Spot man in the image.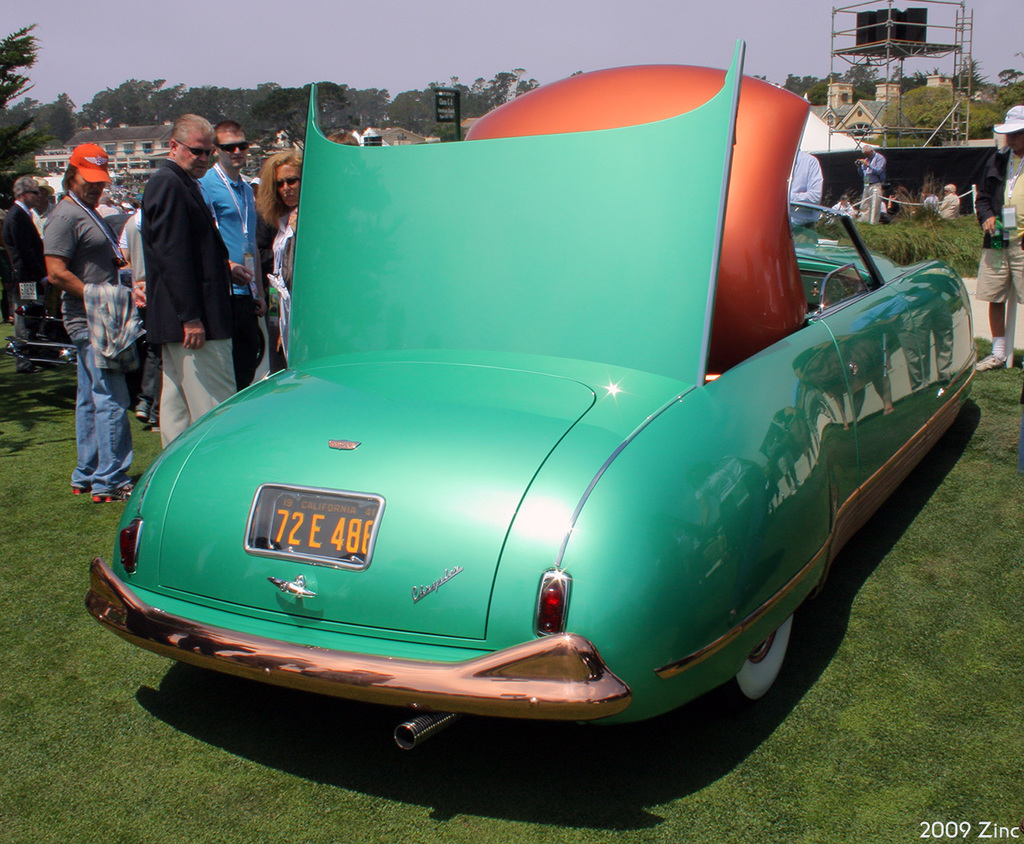
man found at [x1=853, y1=143, x2=890, y2=227].
